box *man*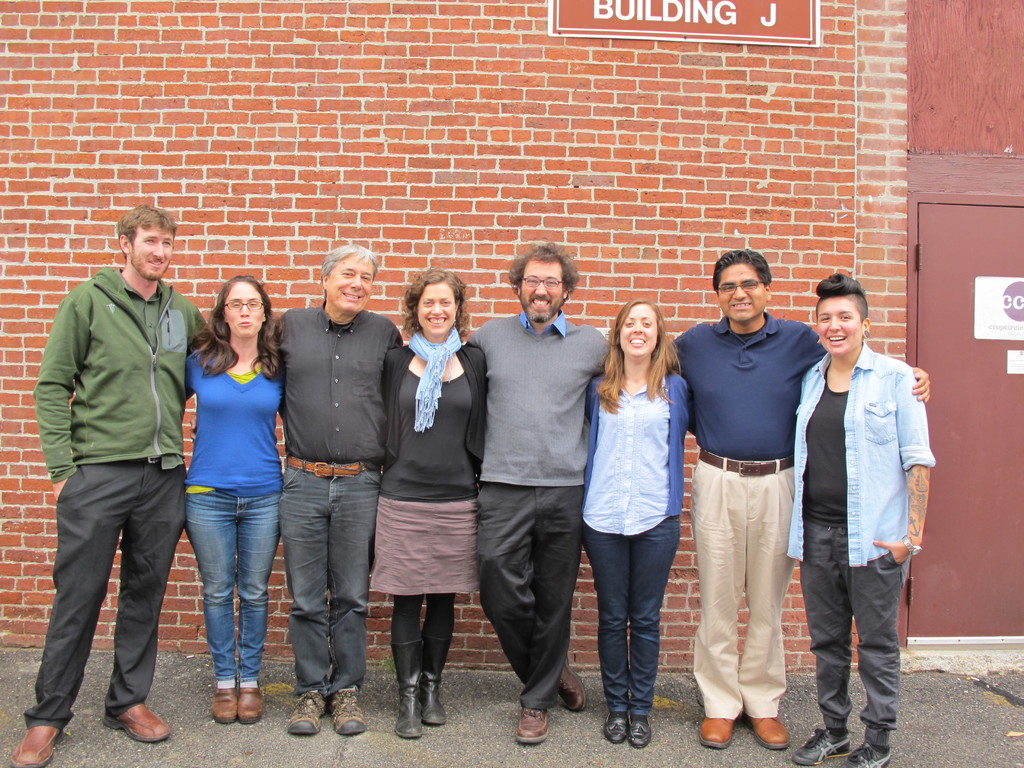
bbox(34, 198, 205, 742)
